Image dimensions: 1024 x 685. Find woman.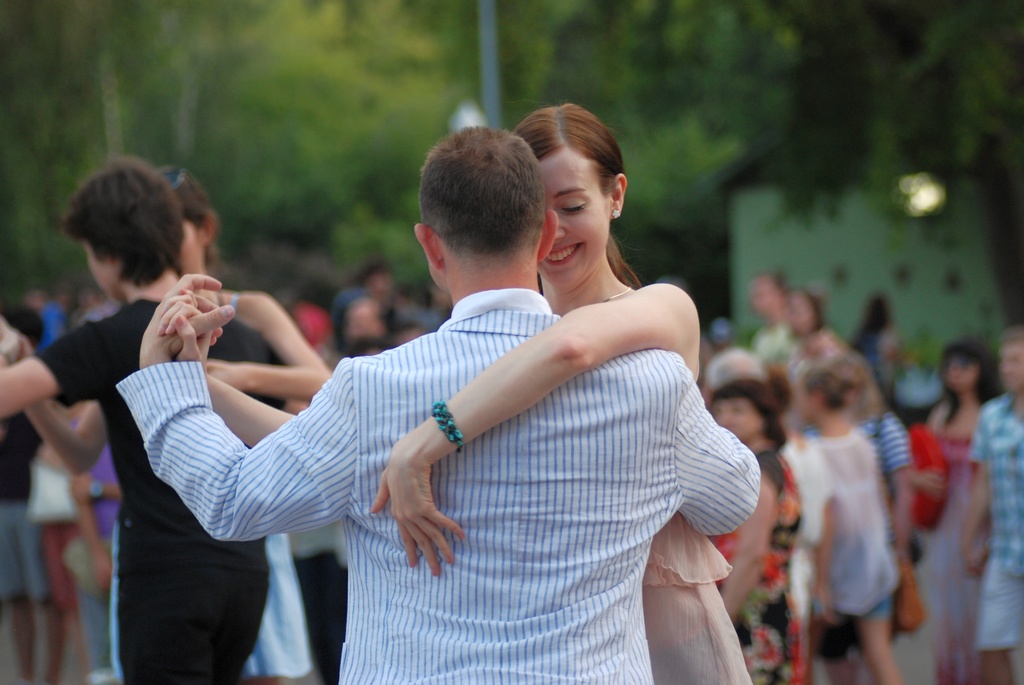
left=783, top=353, right=906, bottom=684.
